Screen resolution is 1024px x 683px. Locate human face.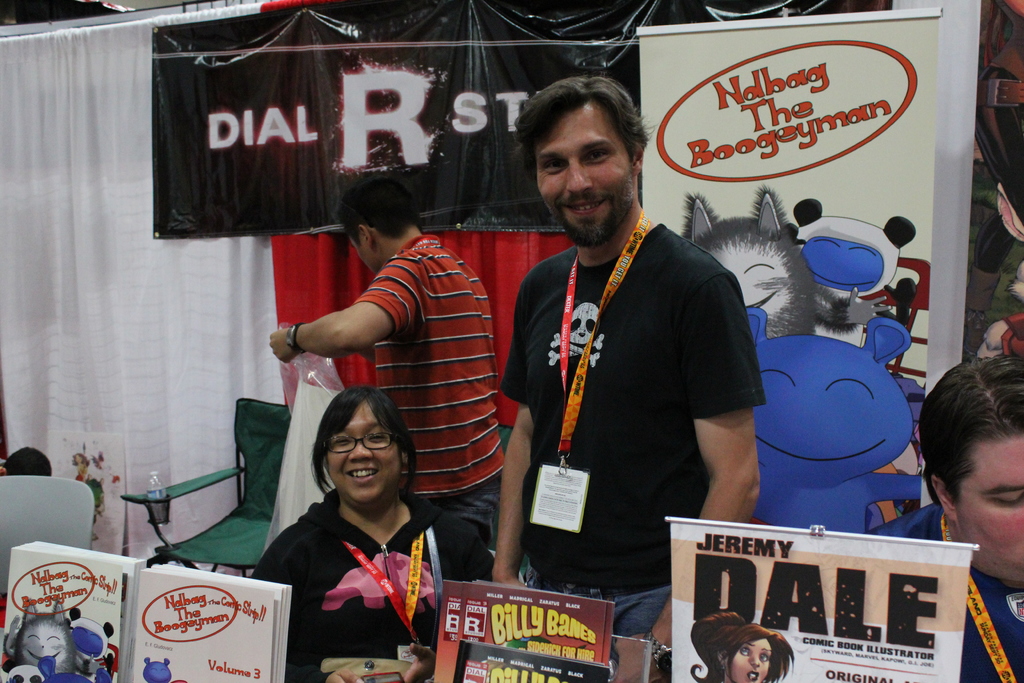
l=956, t=441, r=1023, b=575.
